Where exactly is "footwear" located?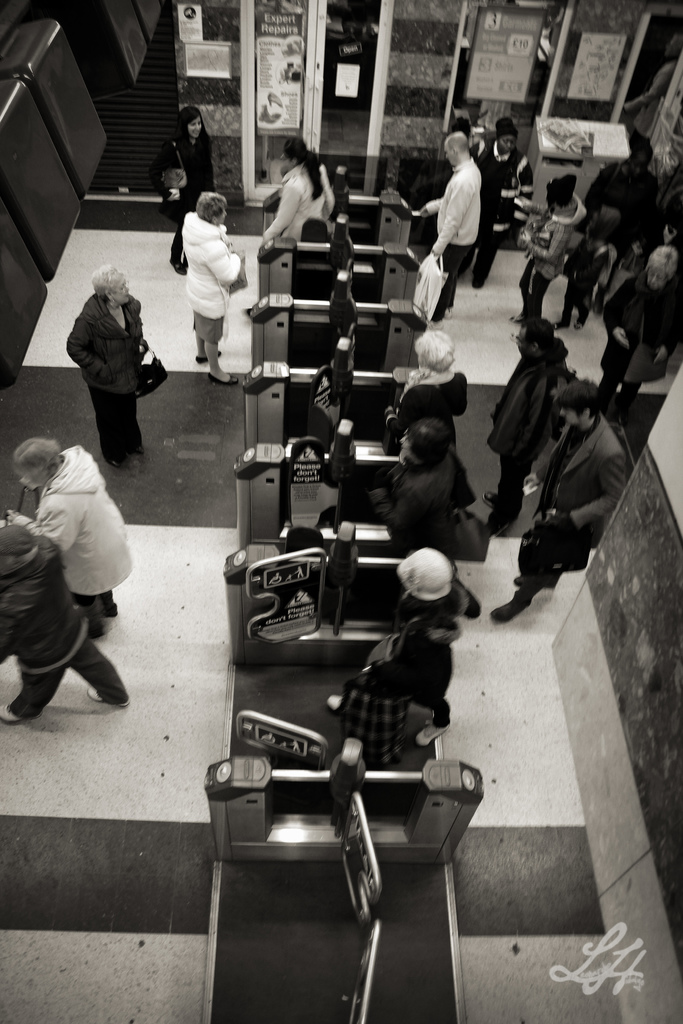
Its bounding box is box(211, 373, 242, 392).
